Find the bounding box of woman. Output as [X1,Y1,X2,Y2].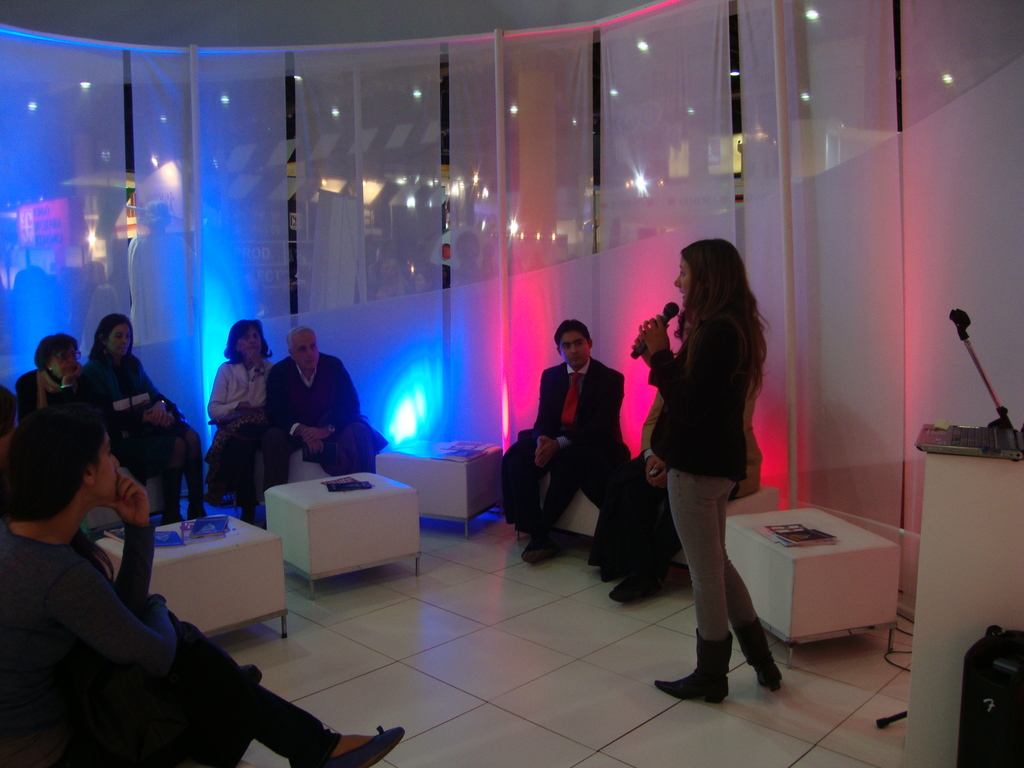
[205,321,279,521].
